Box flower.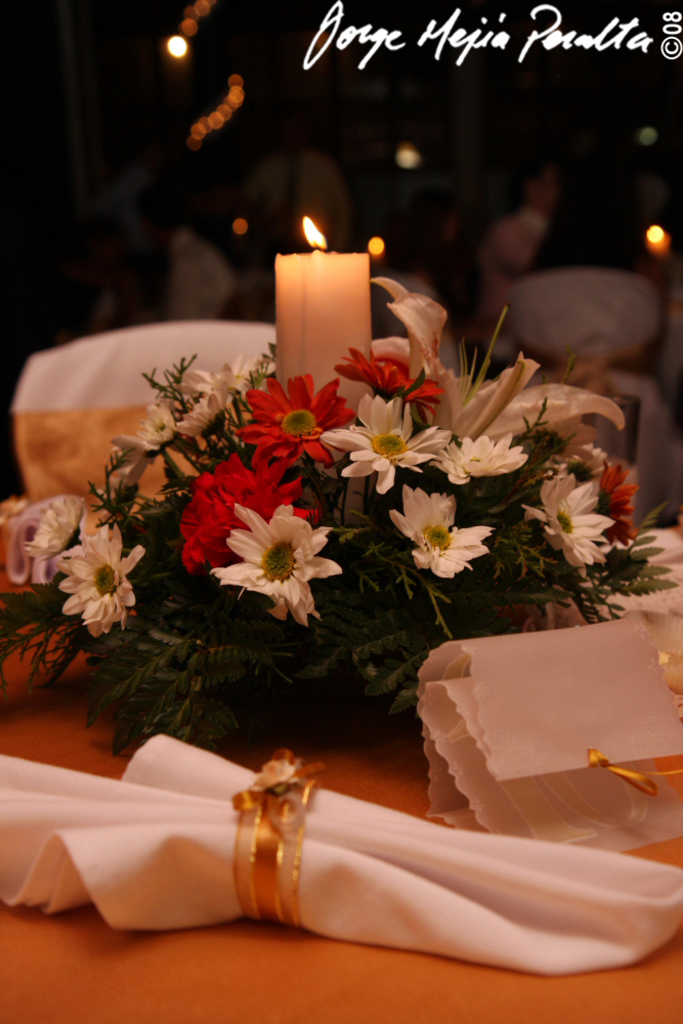
[x1=219, y1=500, x2=343, y2=617].
